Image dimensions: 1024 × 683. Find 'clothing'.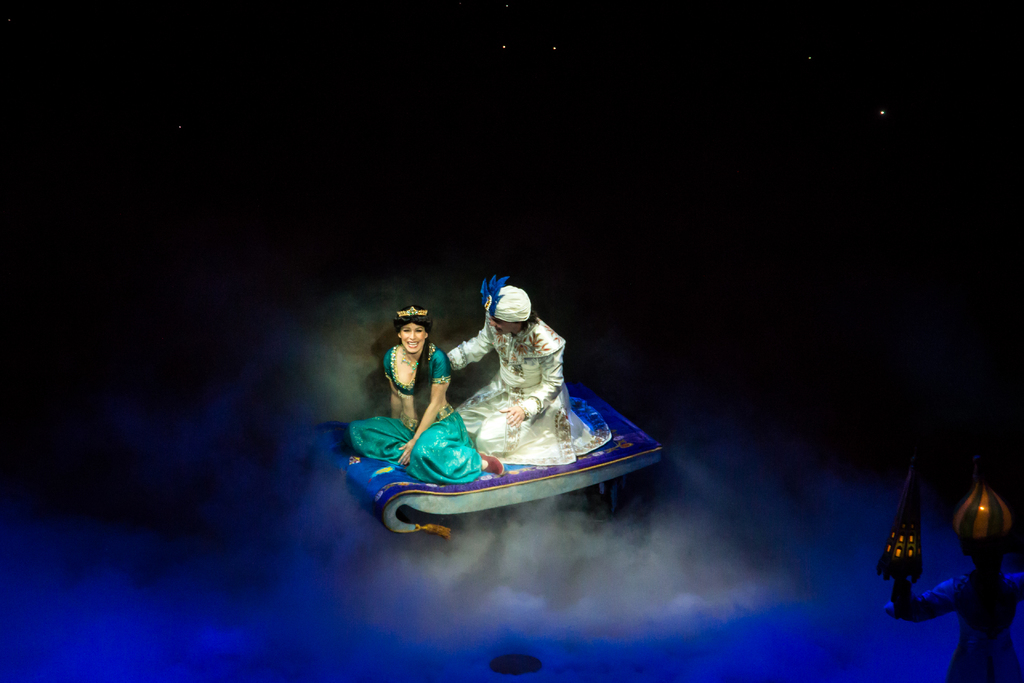
box(381, 343, 451, 399).
